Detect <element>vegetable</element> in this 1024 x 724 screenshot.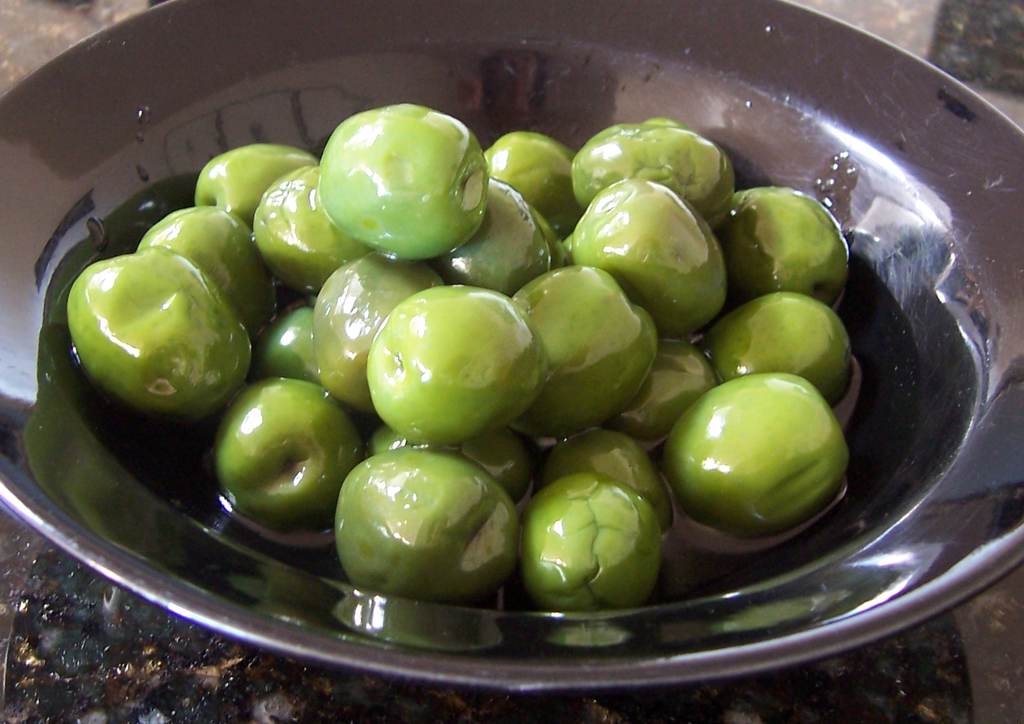
Detection: x1=67, y1=117, x2=855, y2=613.
